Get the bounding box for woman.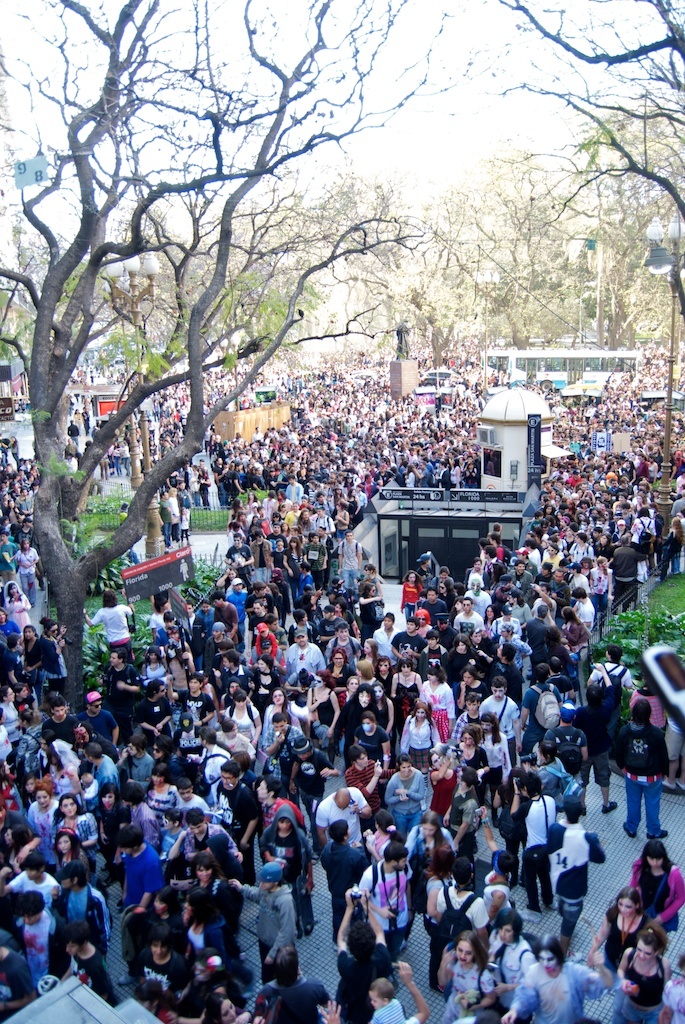
bbox=[216, 718, 250, 752].
